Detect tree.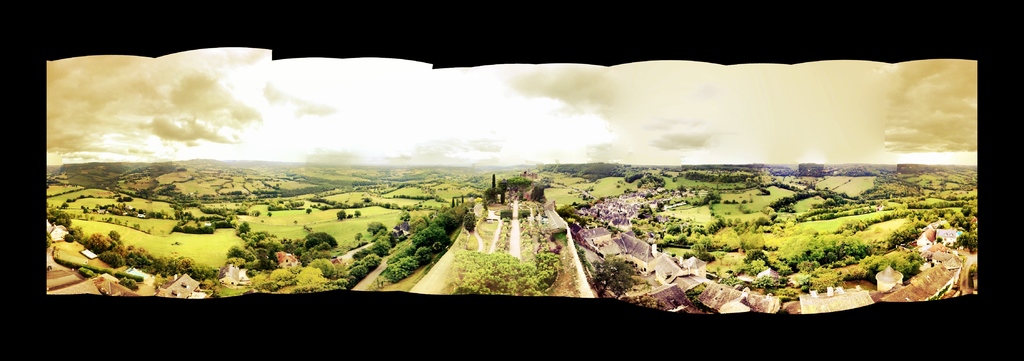
Detected at (457,209,477,236).
